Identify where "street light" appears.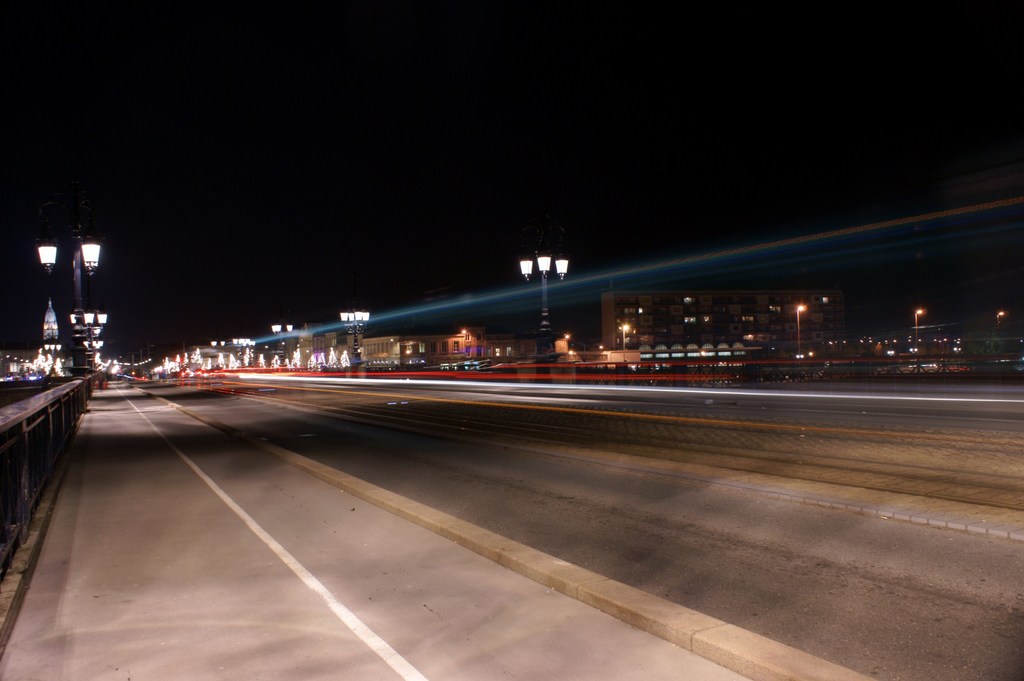
Appears at bbox=(993, 308, 1007, 324).
